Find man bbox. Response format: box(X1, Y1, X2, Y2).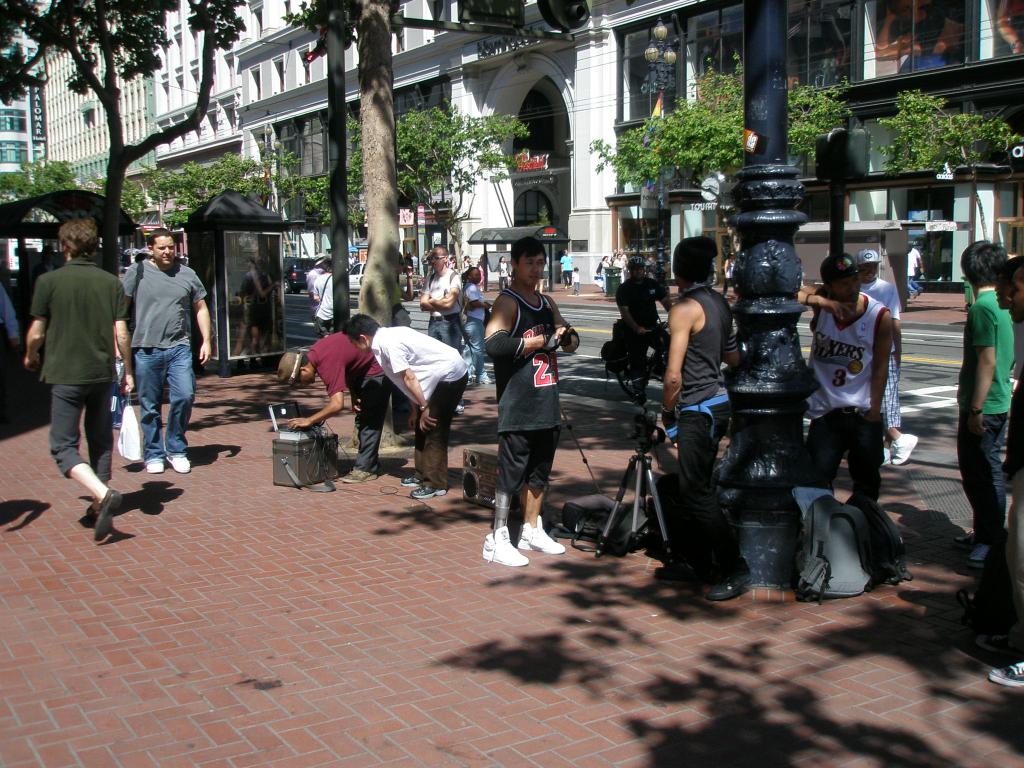
box(25, 200, 114, 500).
